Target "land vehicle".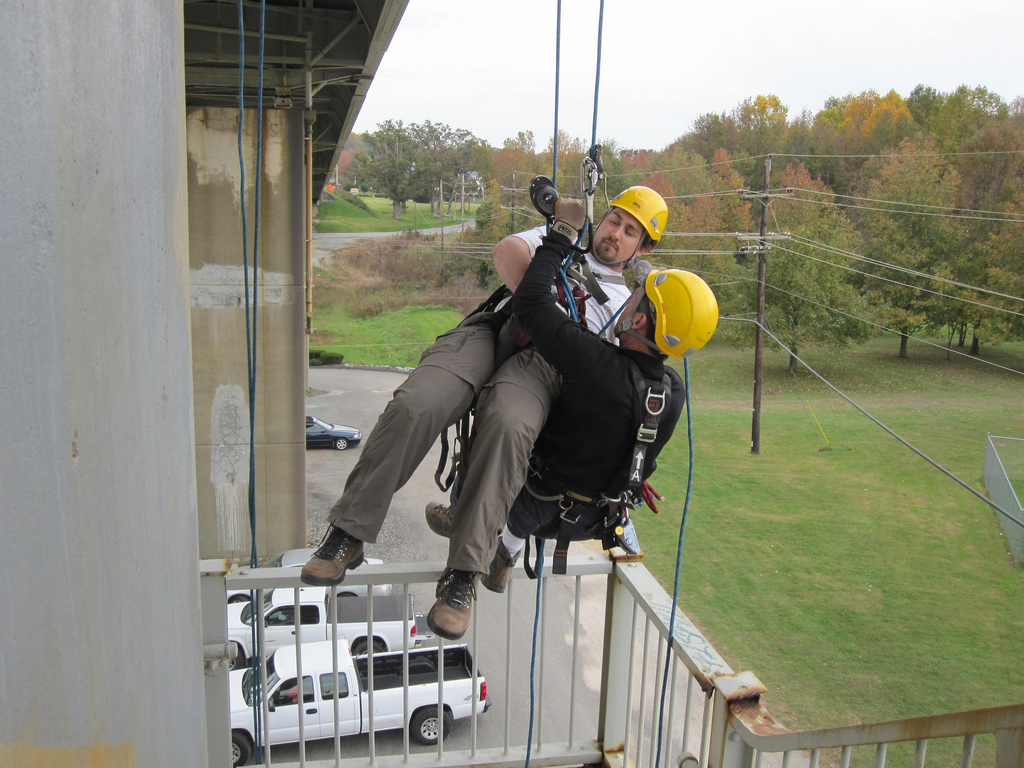
Target region: bbox=(223, 576, 416, 660).
